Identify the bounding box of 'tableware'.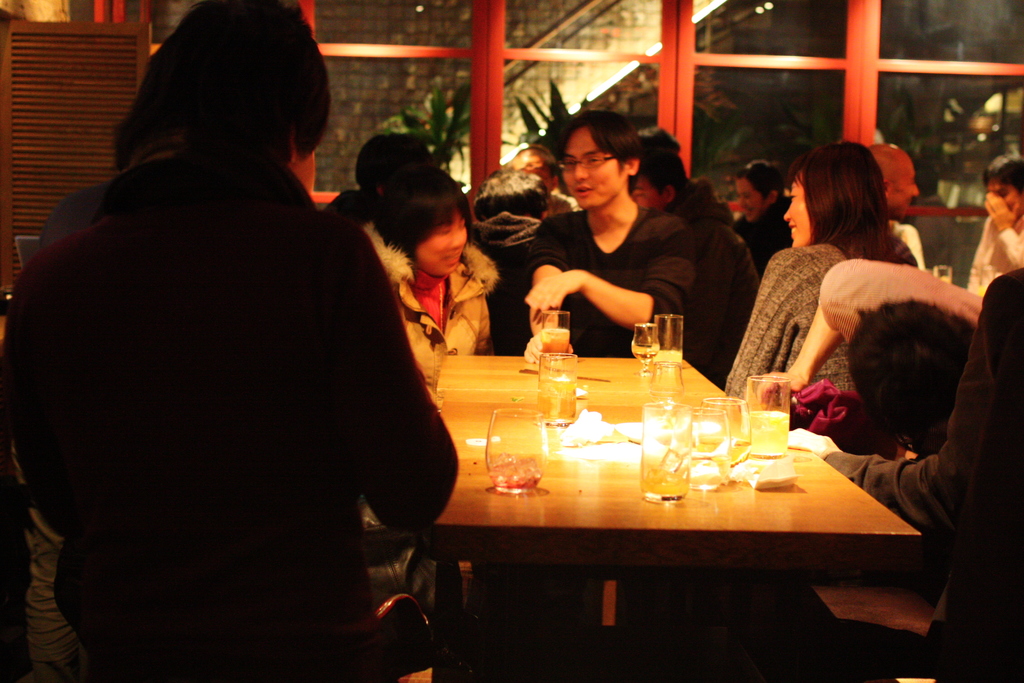
bbox=[486, 407, 549, 489].
